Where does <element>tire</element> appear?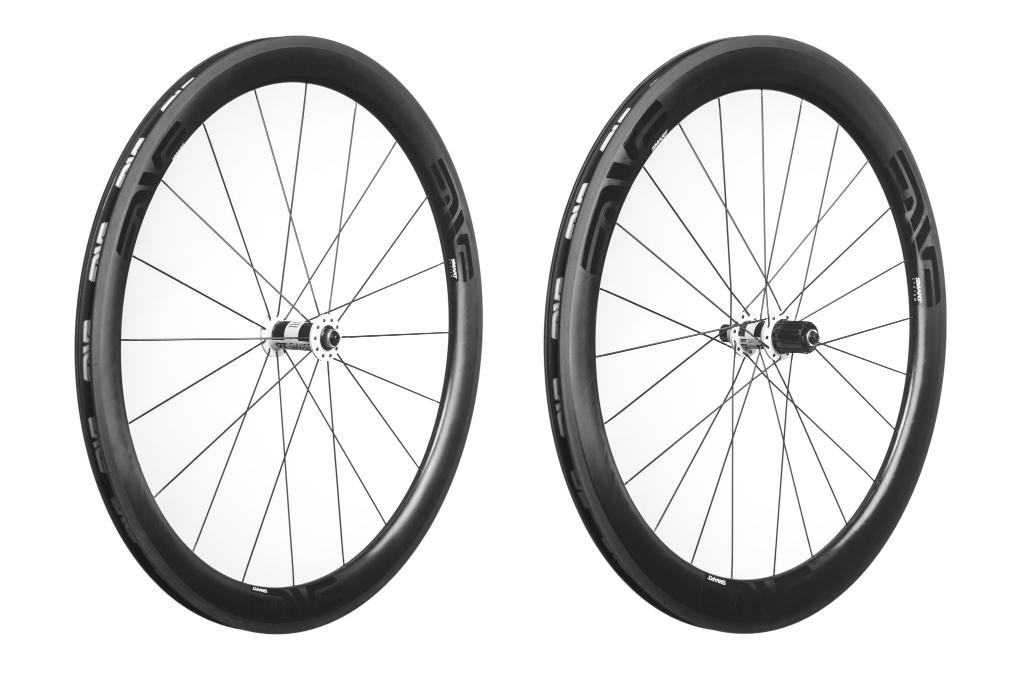
Appears at <box>84,53,483,612</box>.
